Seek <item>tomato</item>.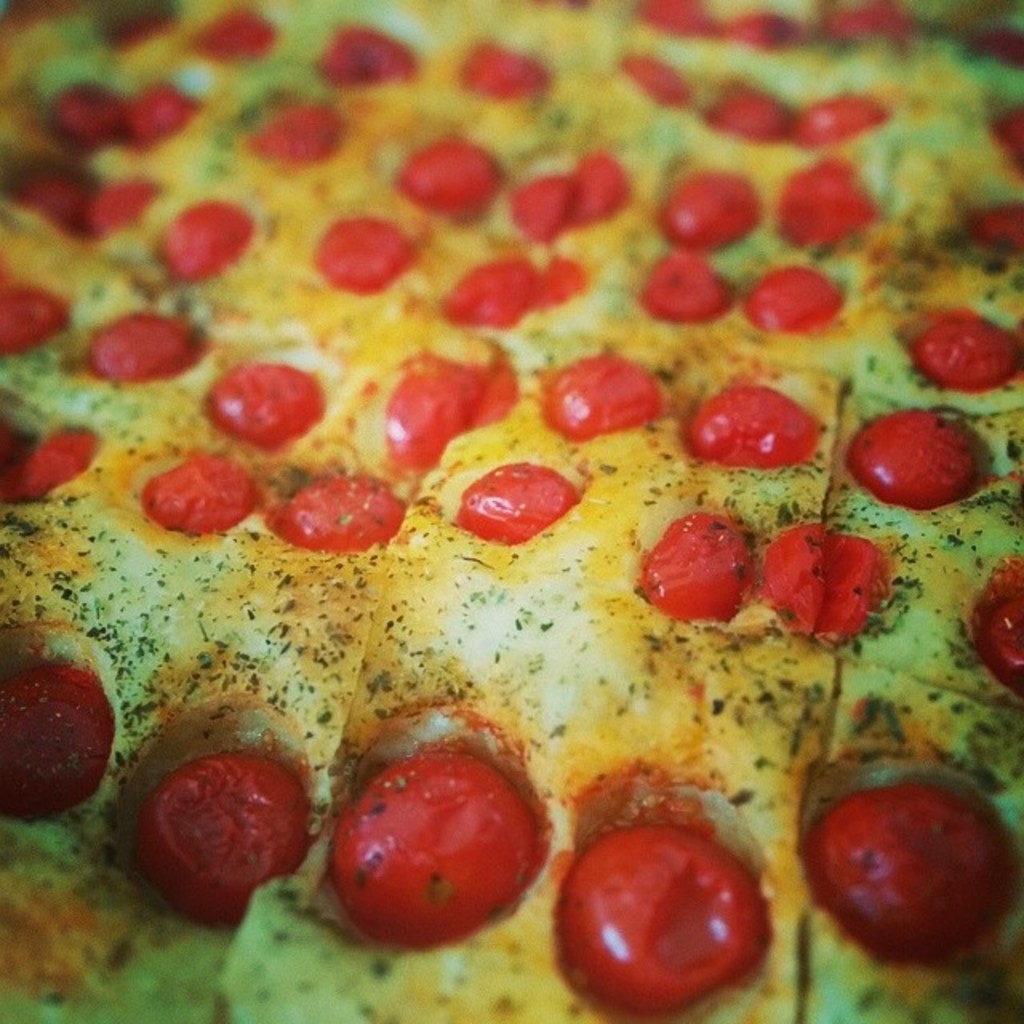
x1=314 y1=213 x2=419 y2=298.
